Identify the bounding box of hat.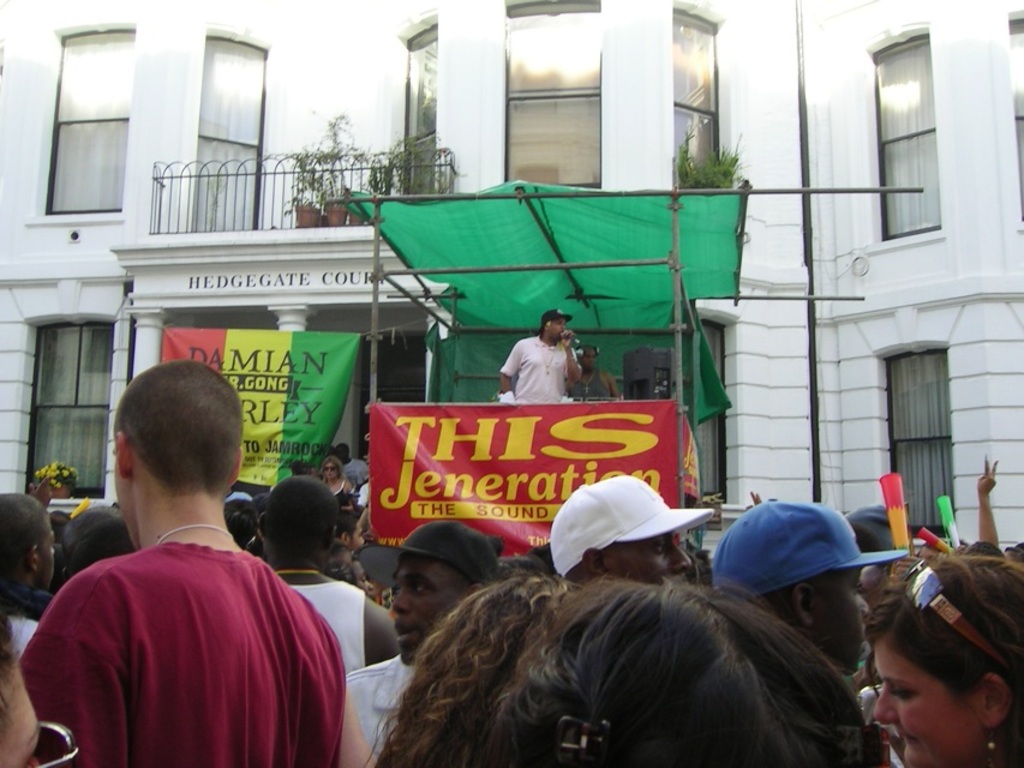
(x1=711, y1=497, x2=911, y2=605).
